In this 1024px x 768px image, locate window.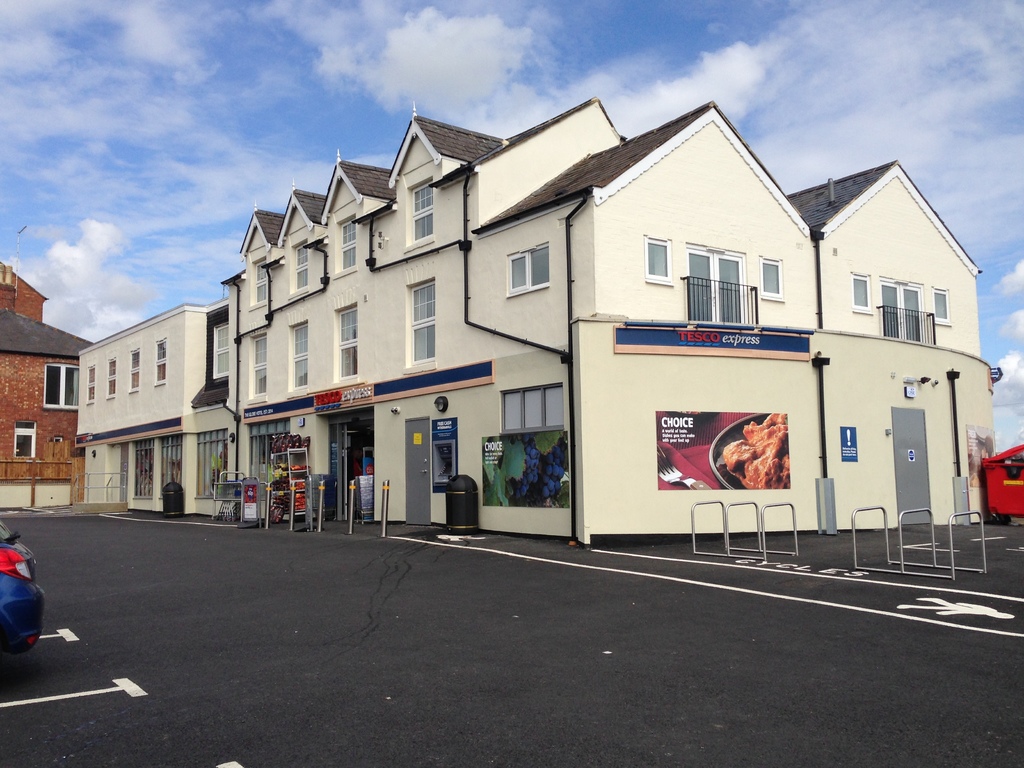
Bounding box: [247, 262, 268, 301].
